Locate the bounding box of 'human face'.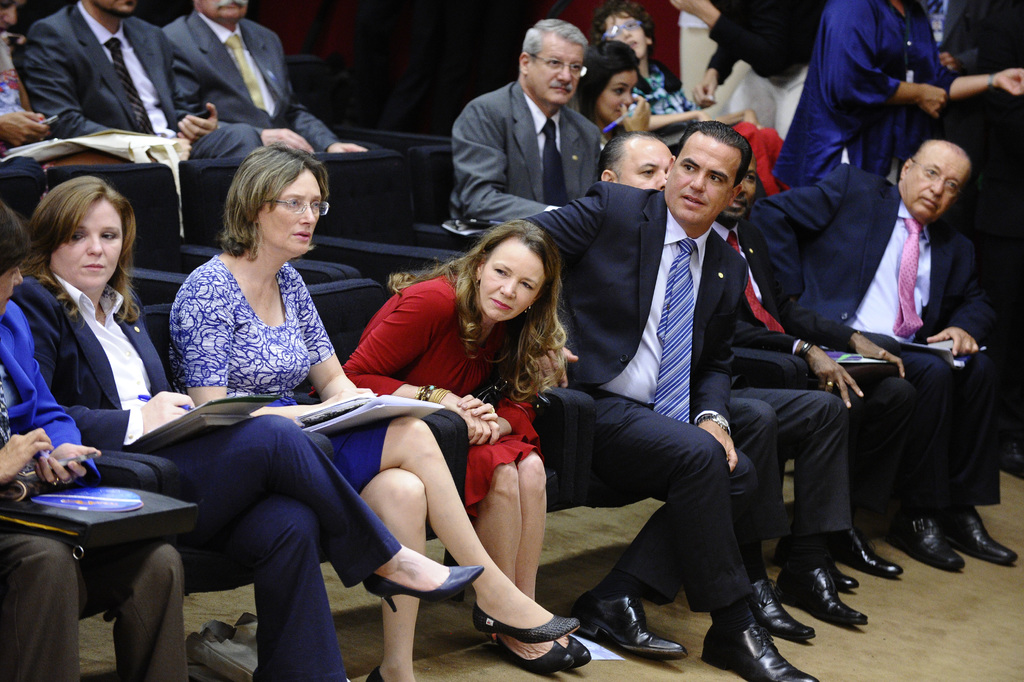
Bounding box: l=531, t=35, r=588, b=104.
